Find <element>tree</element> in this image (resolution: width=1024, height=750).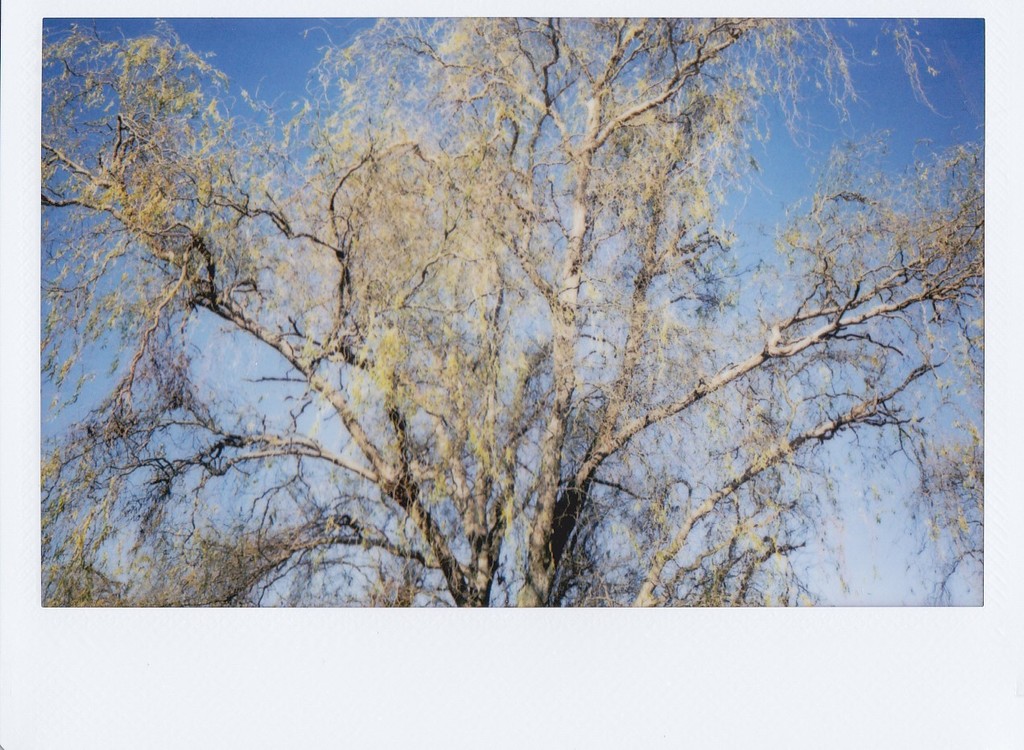
(left=34, top=31, right=961, bottom=624).
